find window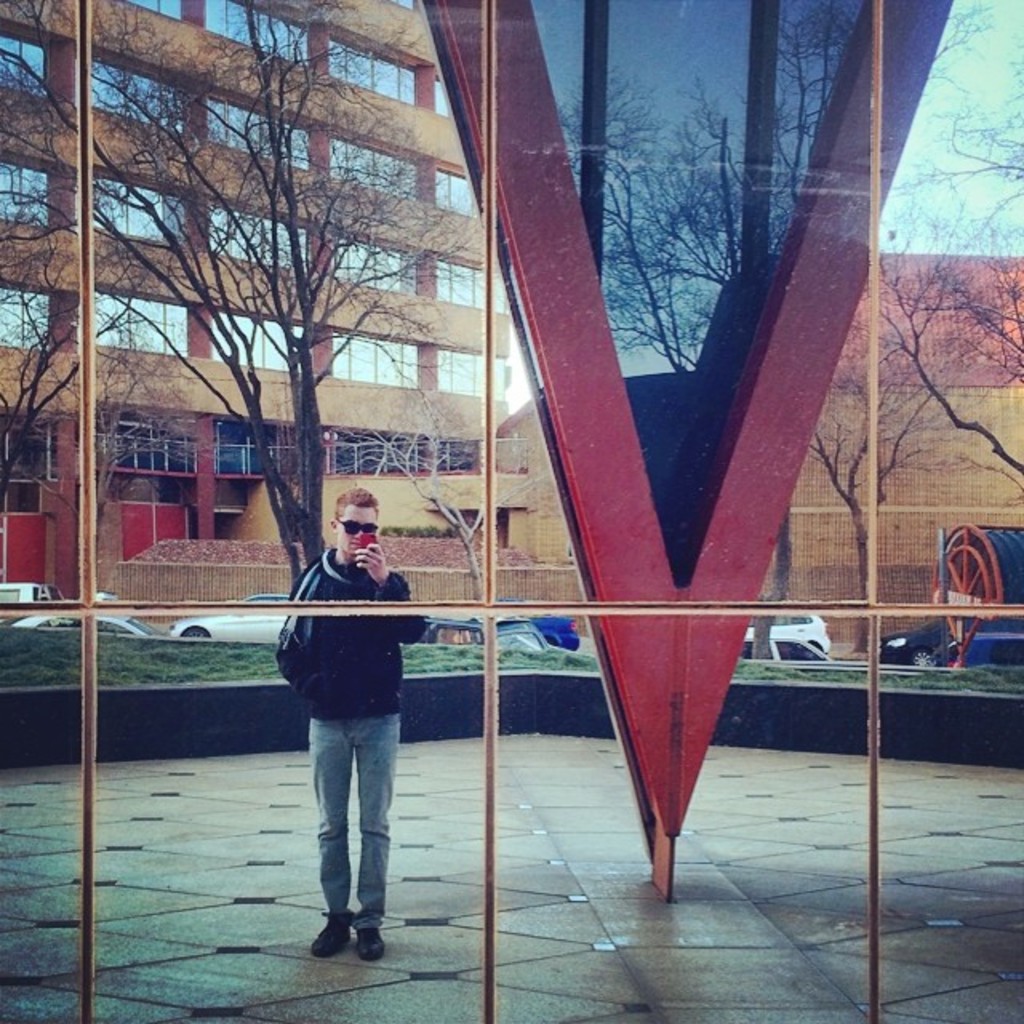
198:3:309:69
